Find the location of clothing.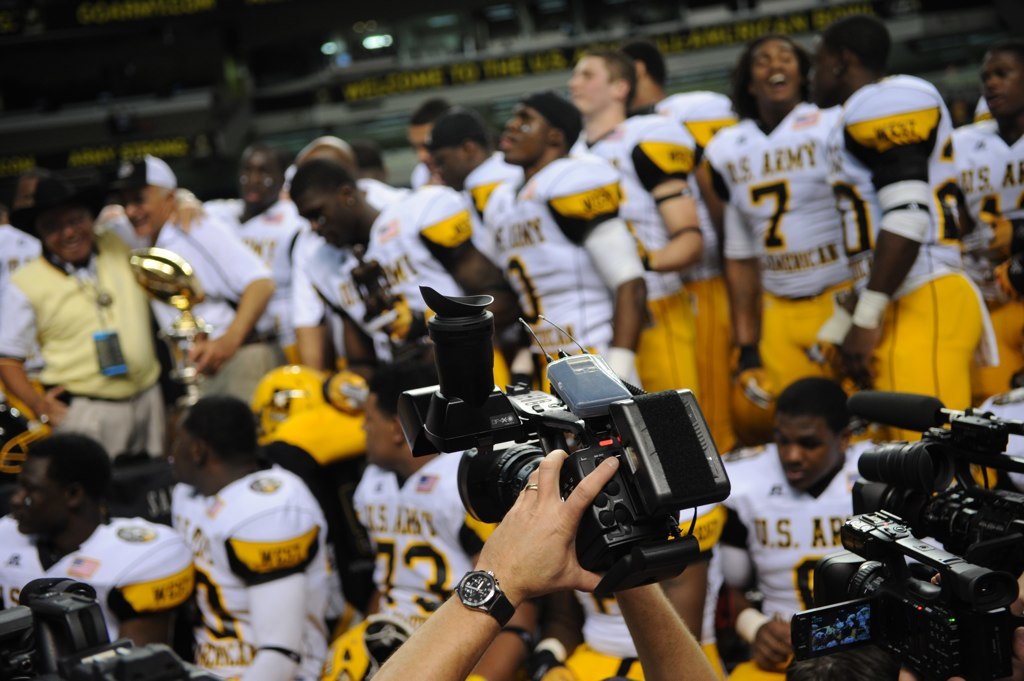
Location: <box>0,223,44,389</box>.
